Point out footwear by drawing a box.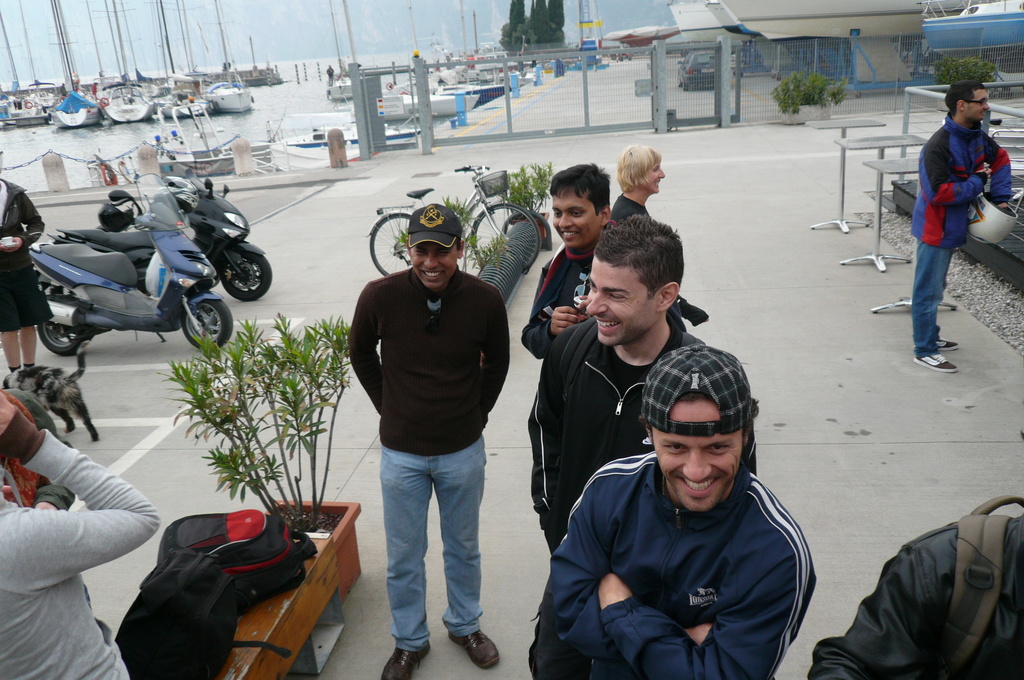
(938,332,957,350).
